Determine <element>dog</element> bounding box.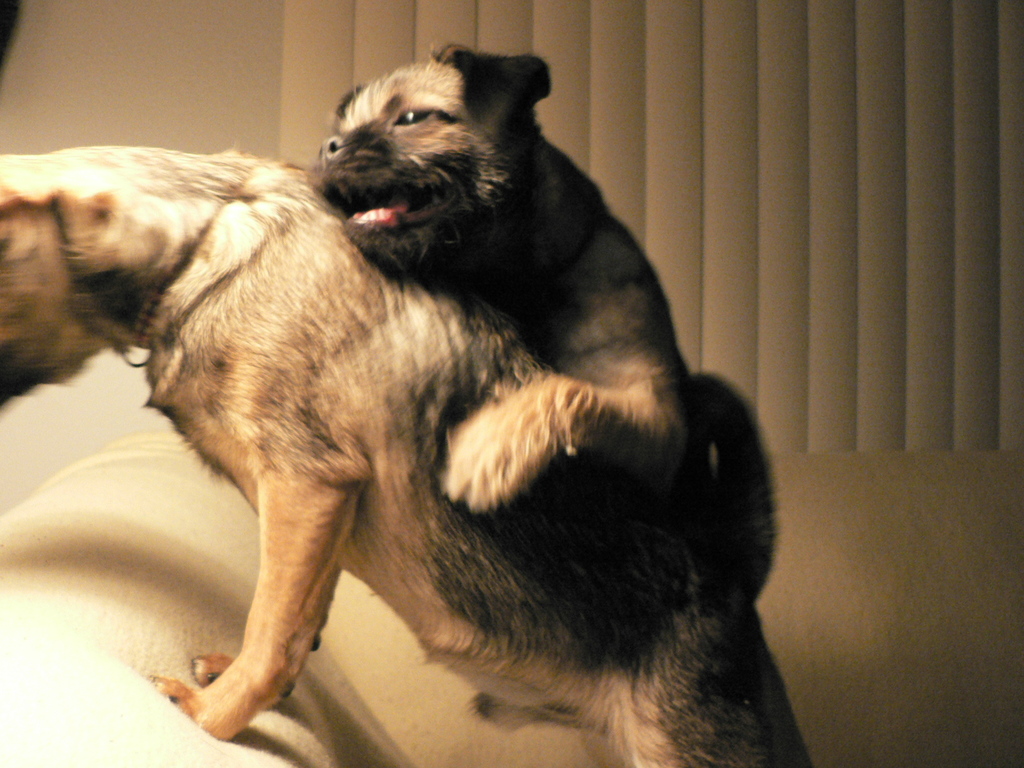
Determined: left=308, top=48, right=828, bottom=767.
